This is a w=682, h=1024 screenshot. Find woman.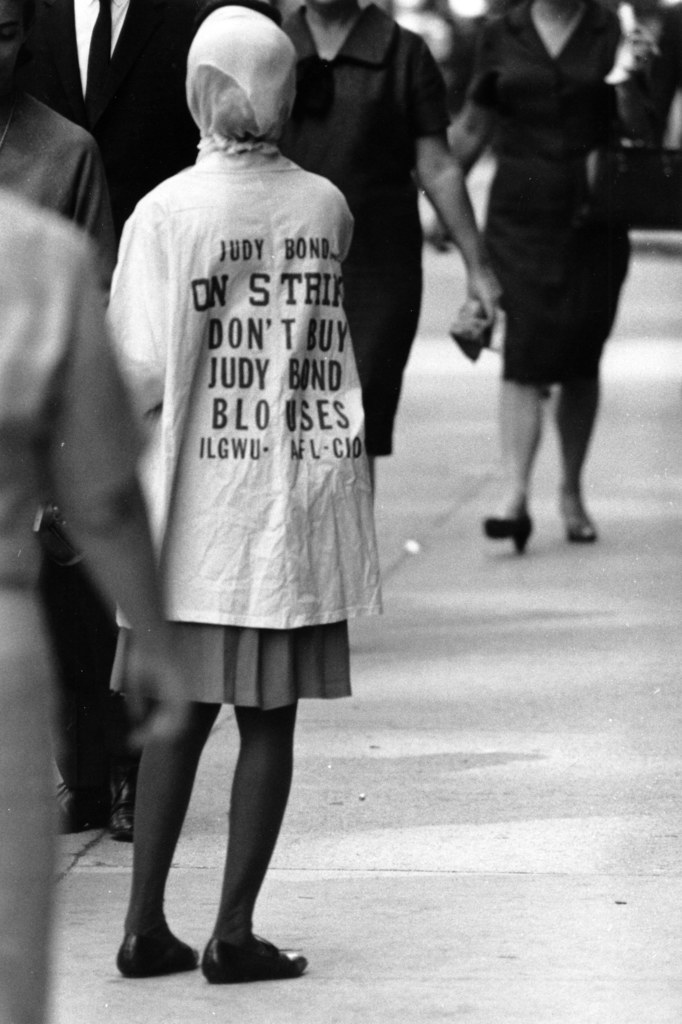
Bounding box: [272, 0, 494, 495].
